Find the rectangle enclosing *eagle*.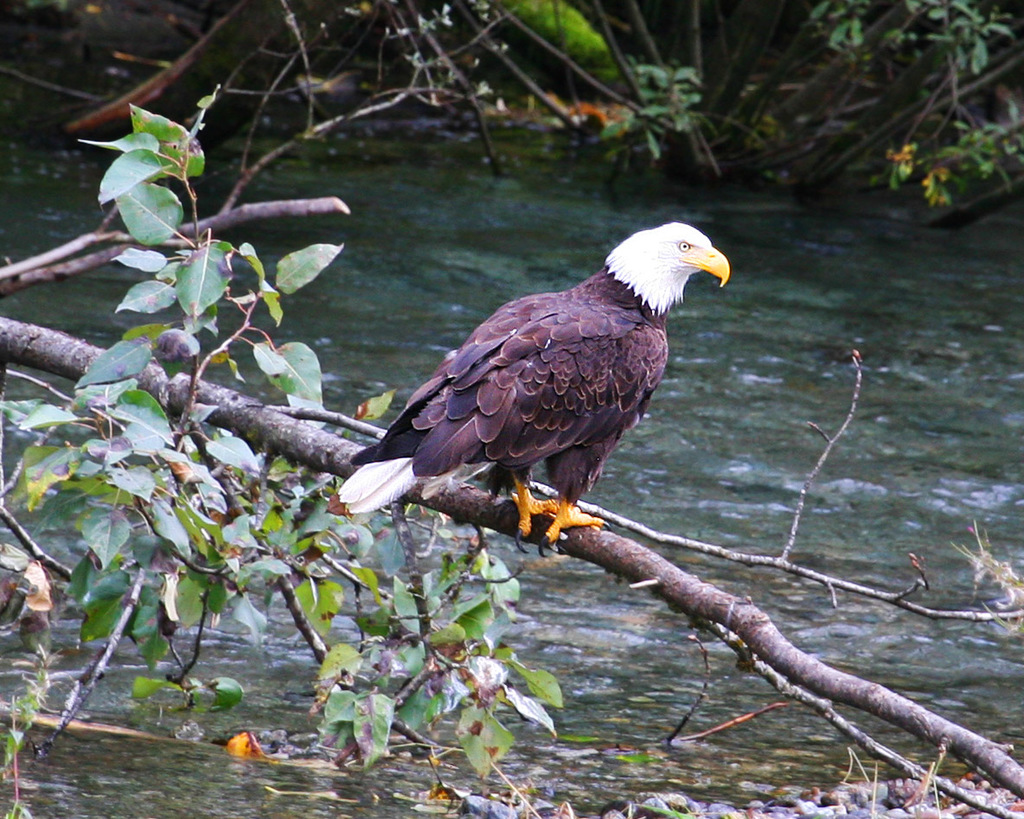
332 213 734 563.
